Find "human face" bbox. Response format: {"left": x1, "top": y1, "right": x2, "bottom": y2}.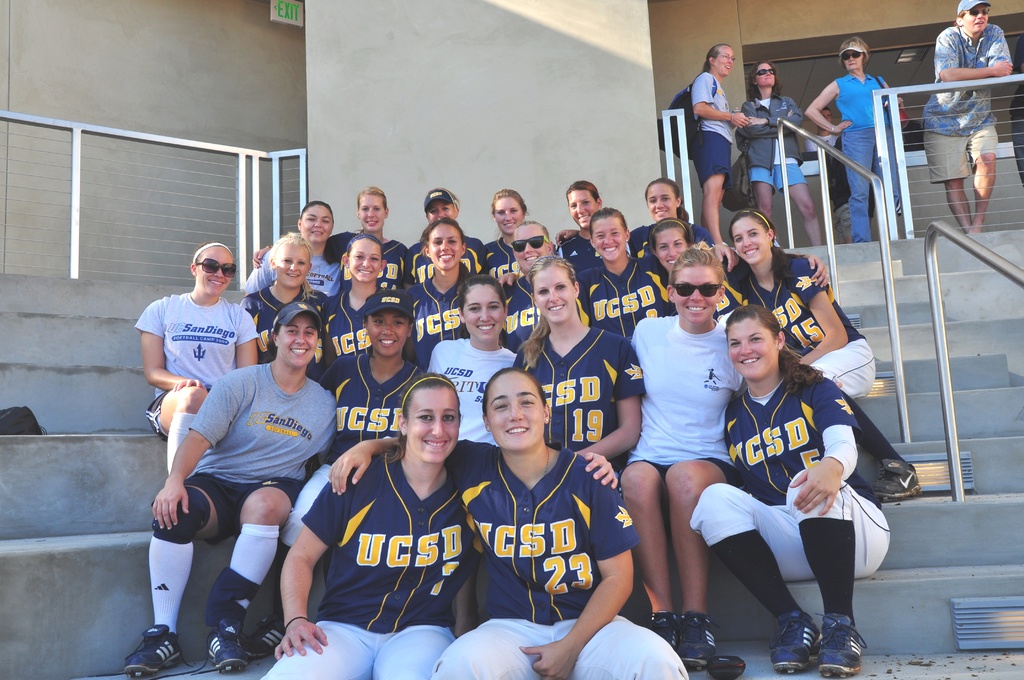
{"left": 422, "top": 200, "right": 456, "bottom": 223}.
